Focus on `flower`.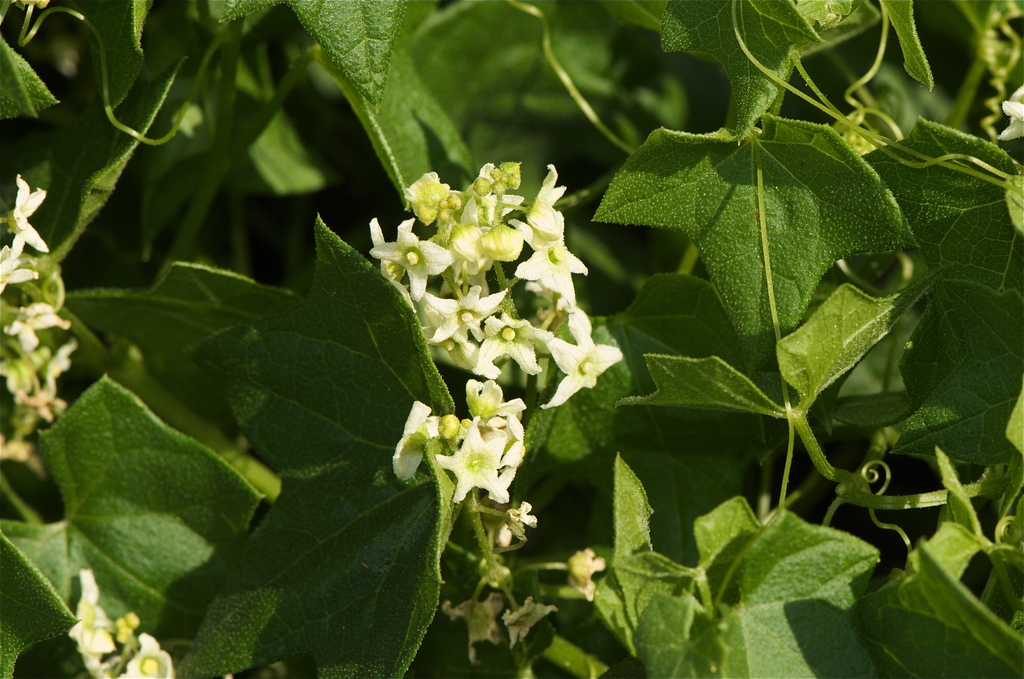
Focused at locate(1002, 86, 1023, 144).
